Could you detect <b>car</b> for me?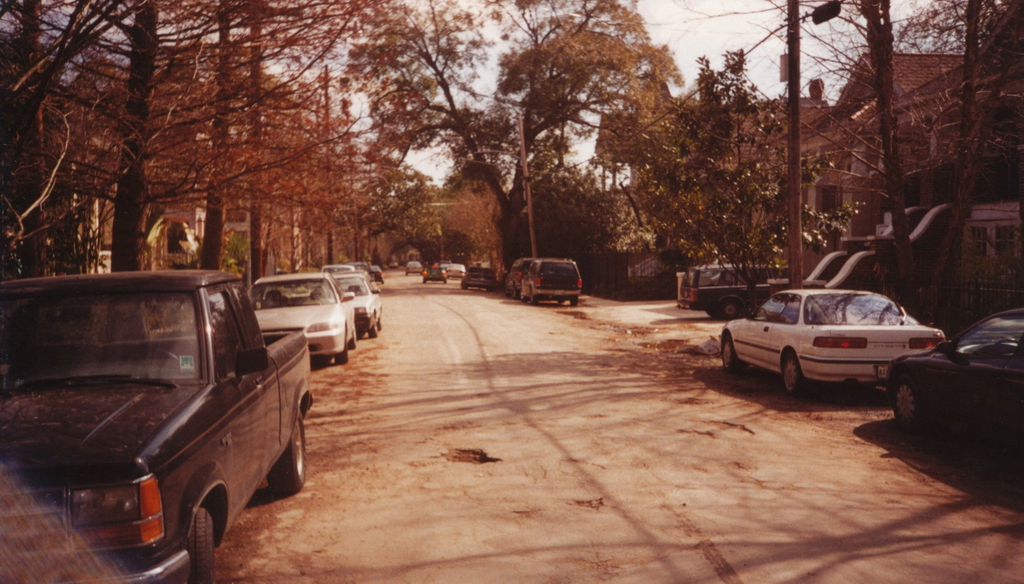
Detection result: [x1=446, y1=265, x2=465, y2=281].
